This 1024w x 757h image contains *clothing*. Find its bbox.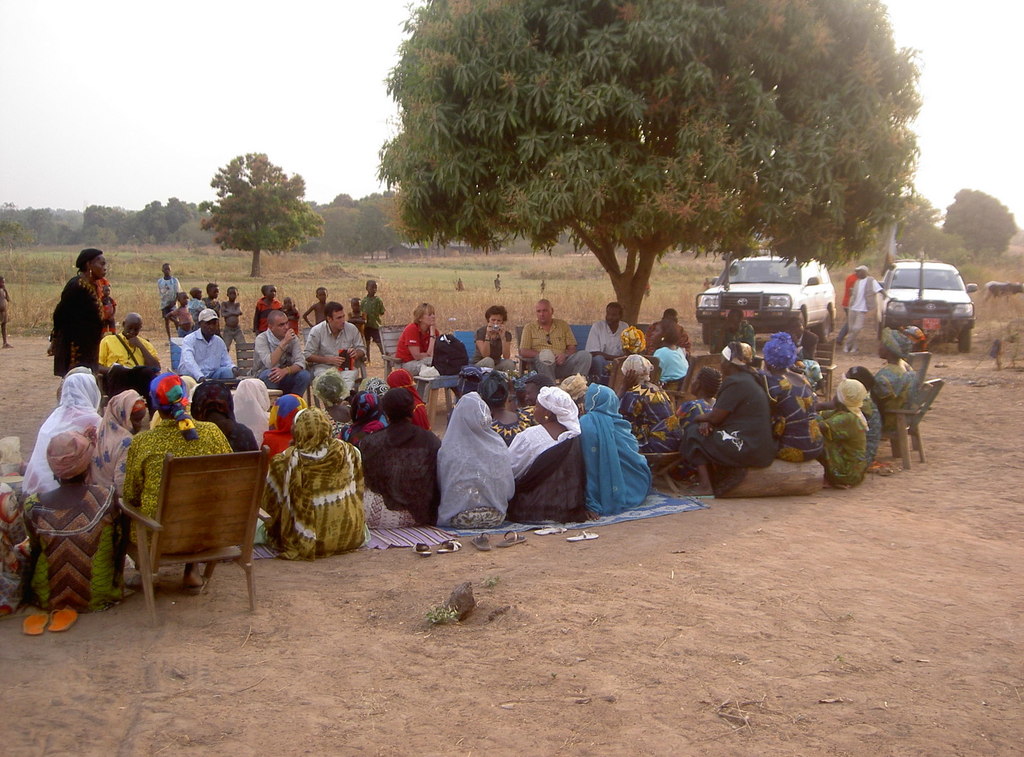
locate(806, 358, 823, 383).
